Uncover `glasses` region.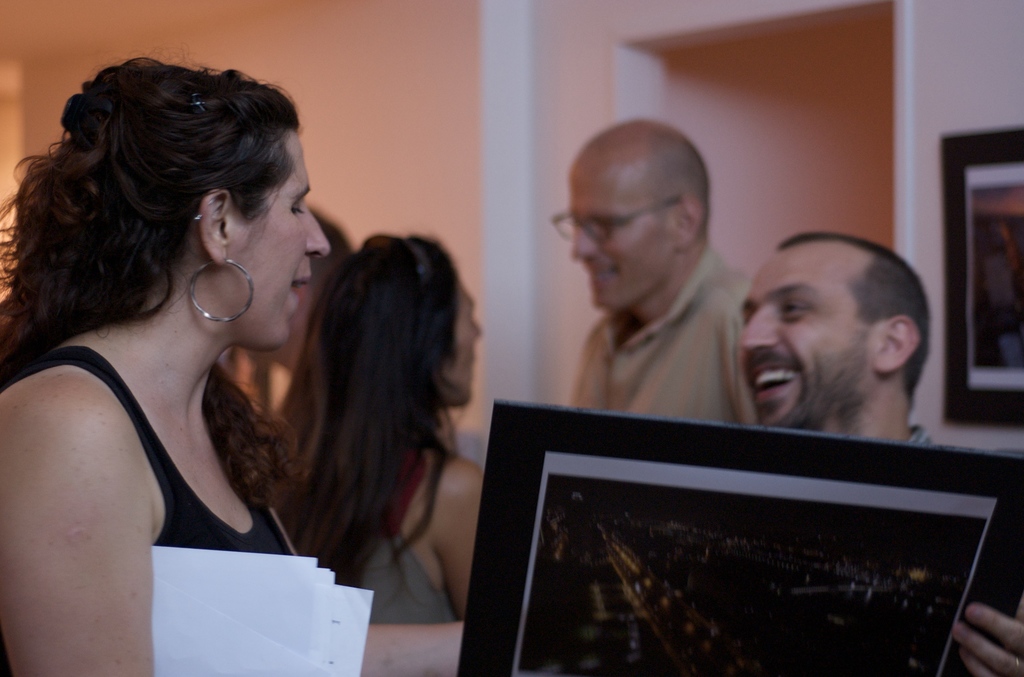
Uncovered: bbox=[538, 197, 679, 249].
